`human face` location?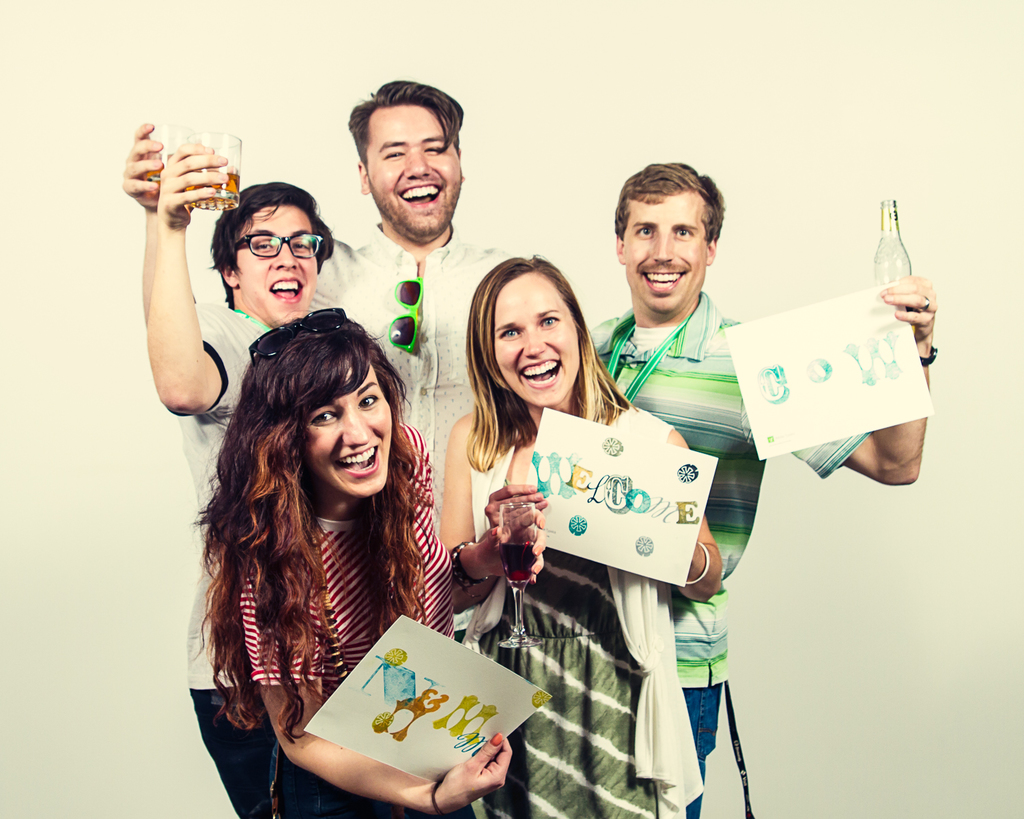
[x1=236, y1=205, x2=317, y2=329]
